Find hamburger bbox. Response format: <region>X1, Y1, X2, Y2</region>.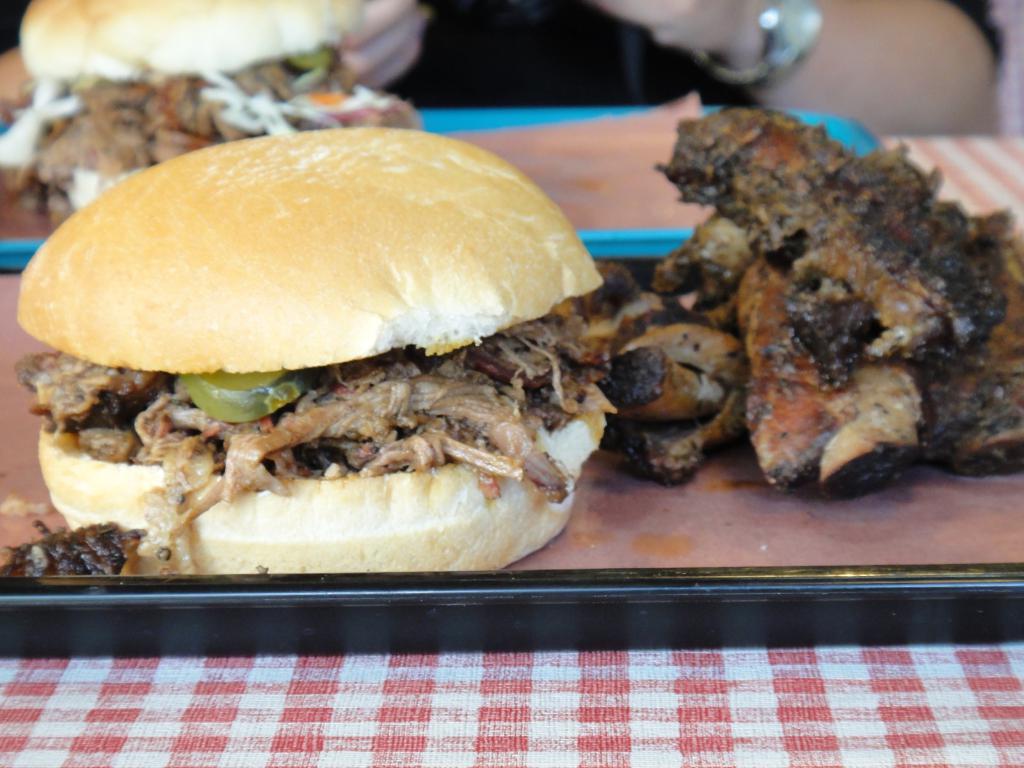
<region>12, 128, 618, 577</region>.
